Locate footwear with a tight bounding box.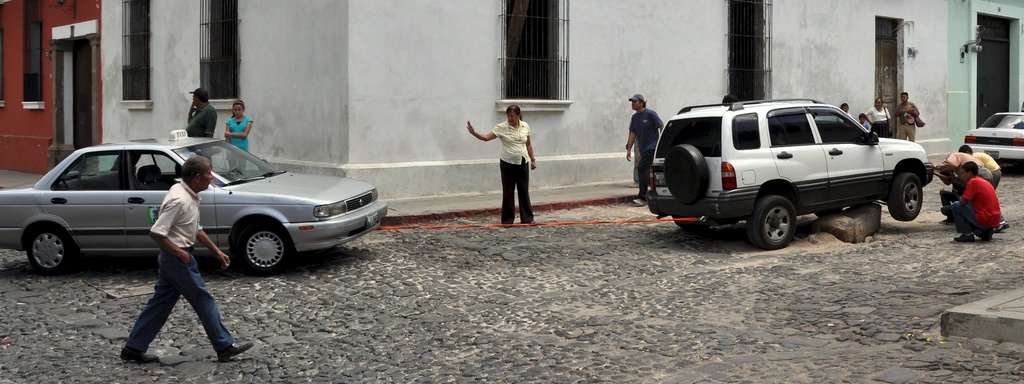
pyautogui.locateOnScreen(952, 232, 975, 242).
